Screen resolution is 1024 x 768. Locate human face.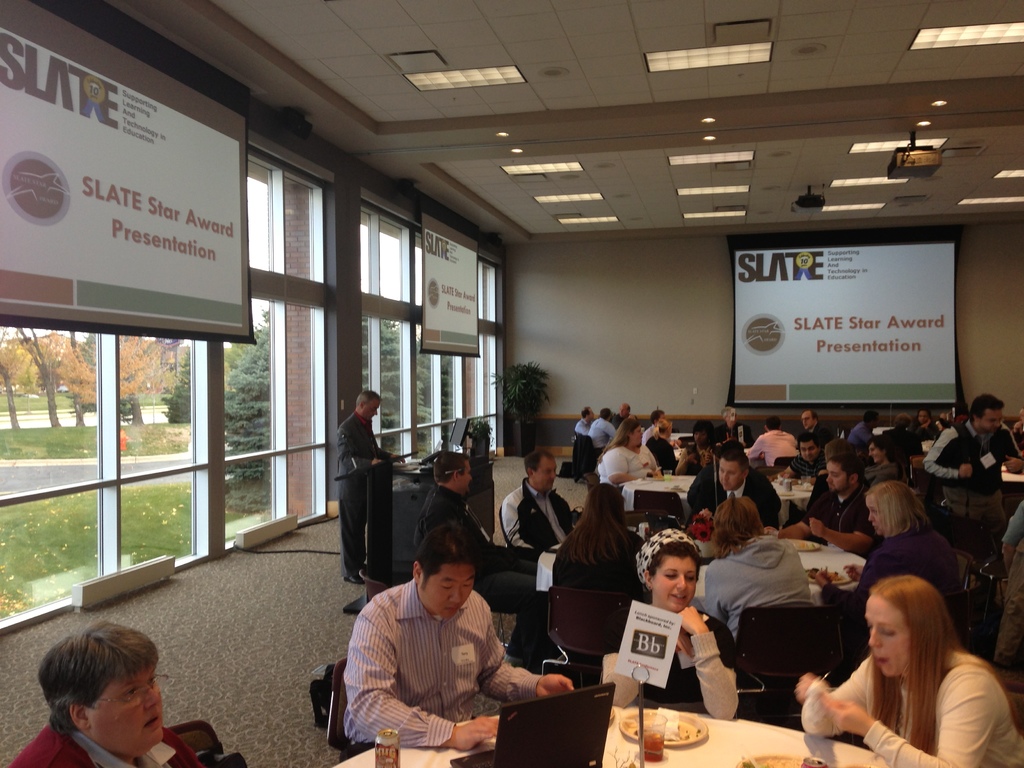
x1=459 y1=461 x2=471 y2=497.
